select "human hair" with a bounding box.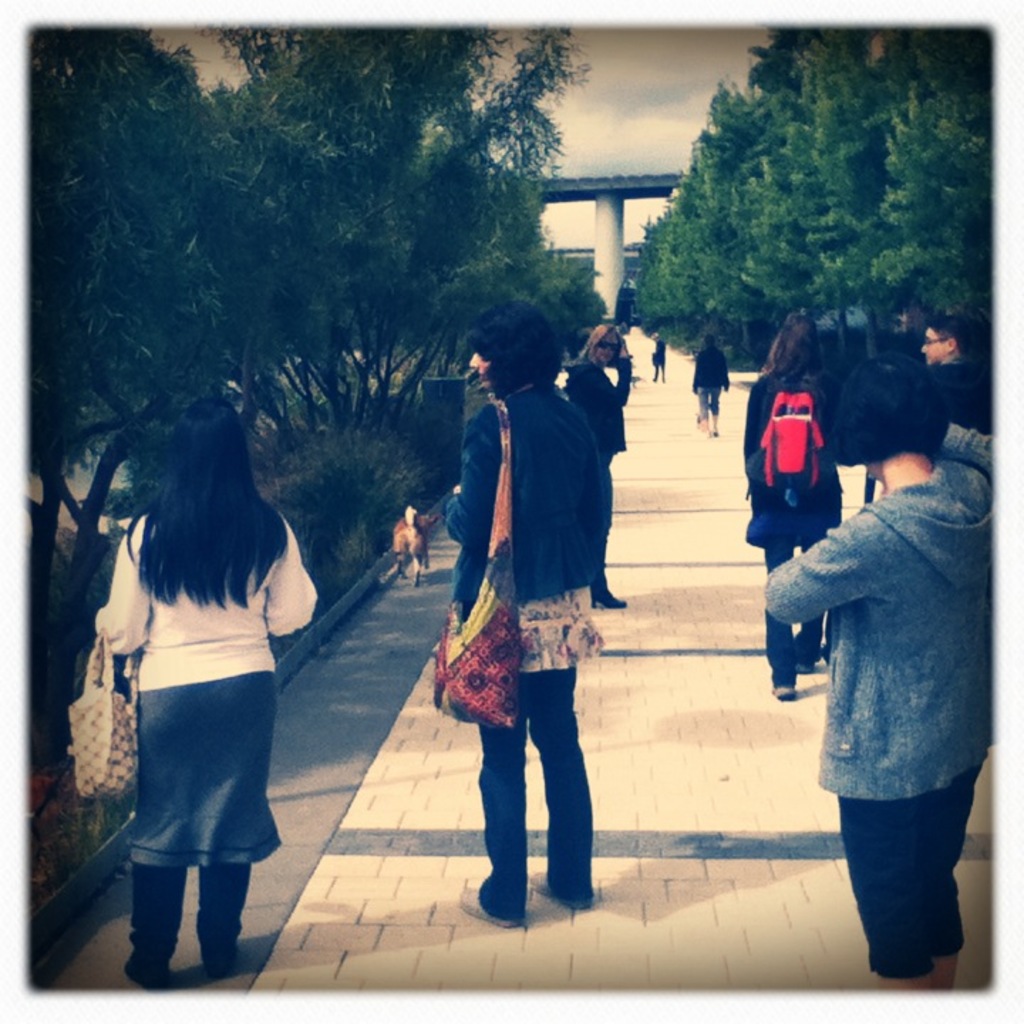
Rect(466, 296, 546, 395).
